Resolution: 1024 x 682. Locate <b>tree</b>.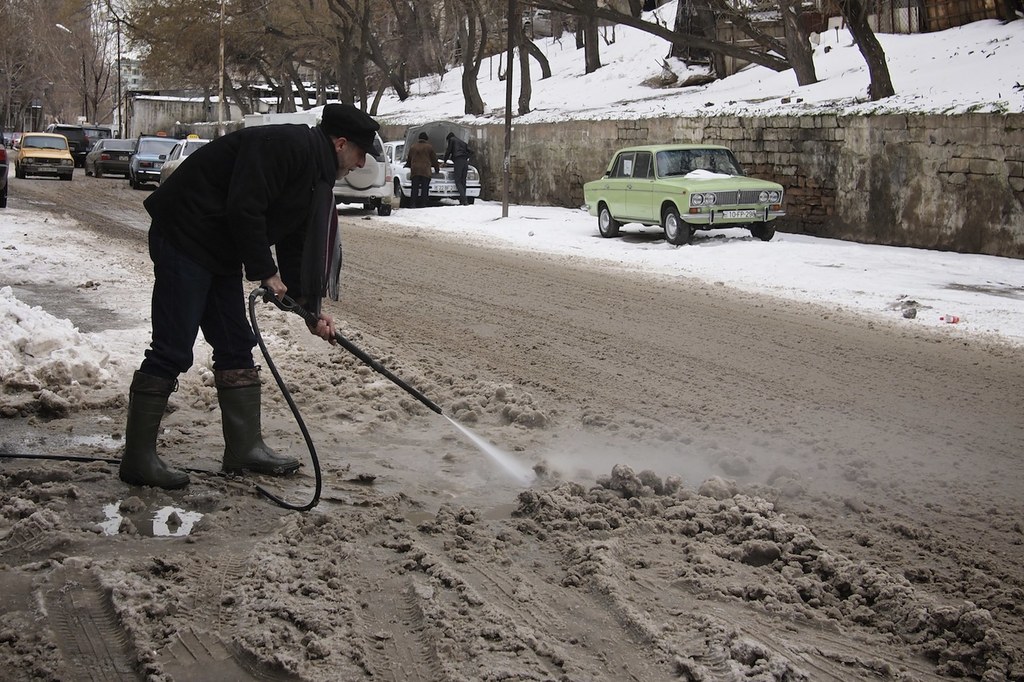
(x1=467, y1=0, x2=484, y2=115).
